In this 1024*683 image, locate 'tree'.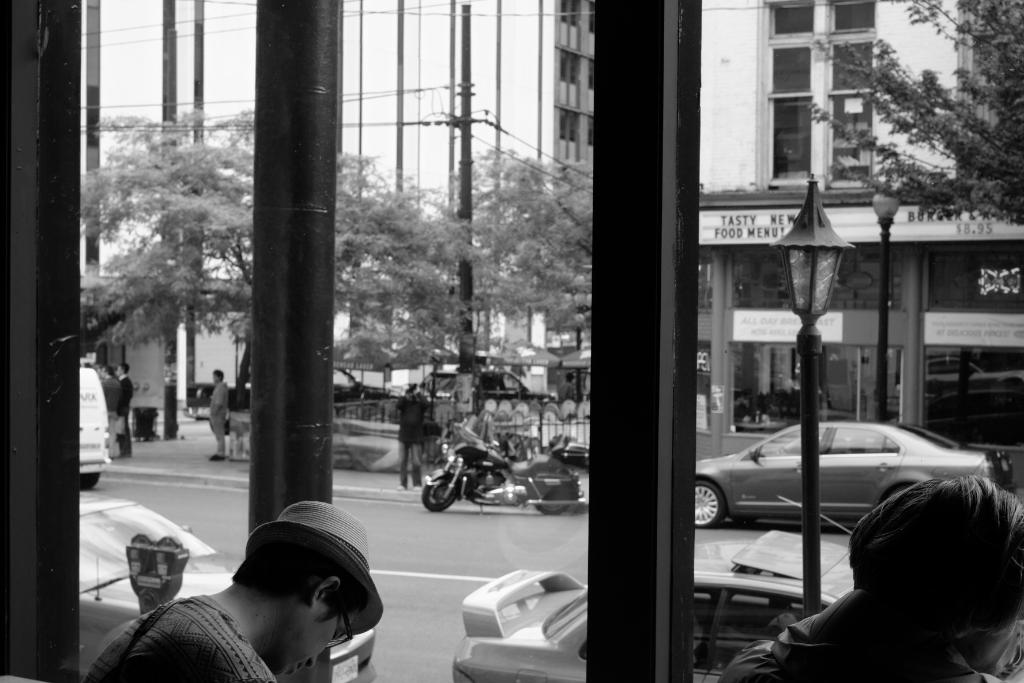
Bounding box: <bbox>805, 0, 1023, 226</bbox>.
